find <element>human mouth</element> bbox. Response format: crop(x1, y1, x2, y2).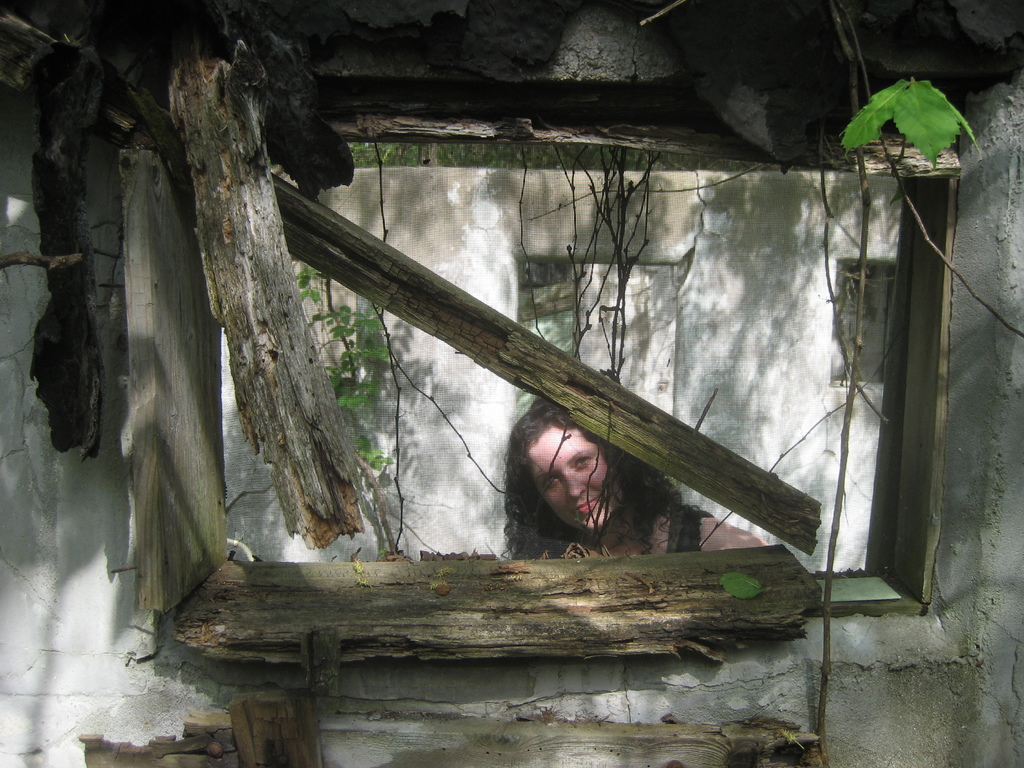
crop(579, 500, 600, 513).
